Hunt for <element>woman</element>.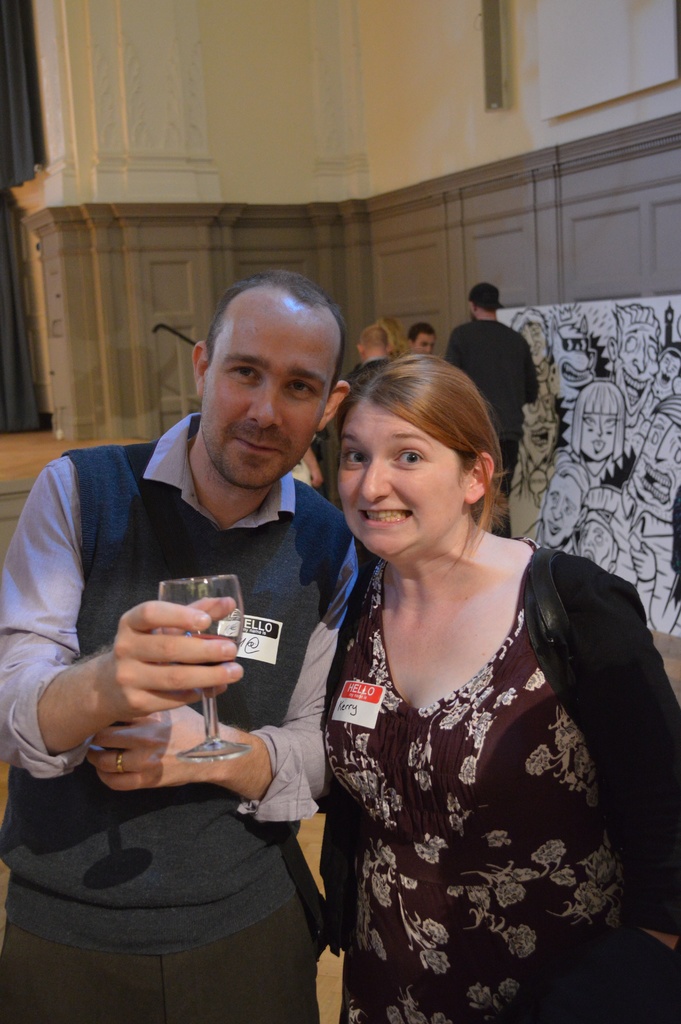
Hunted down at rect(275, 305, 621, 1023).
